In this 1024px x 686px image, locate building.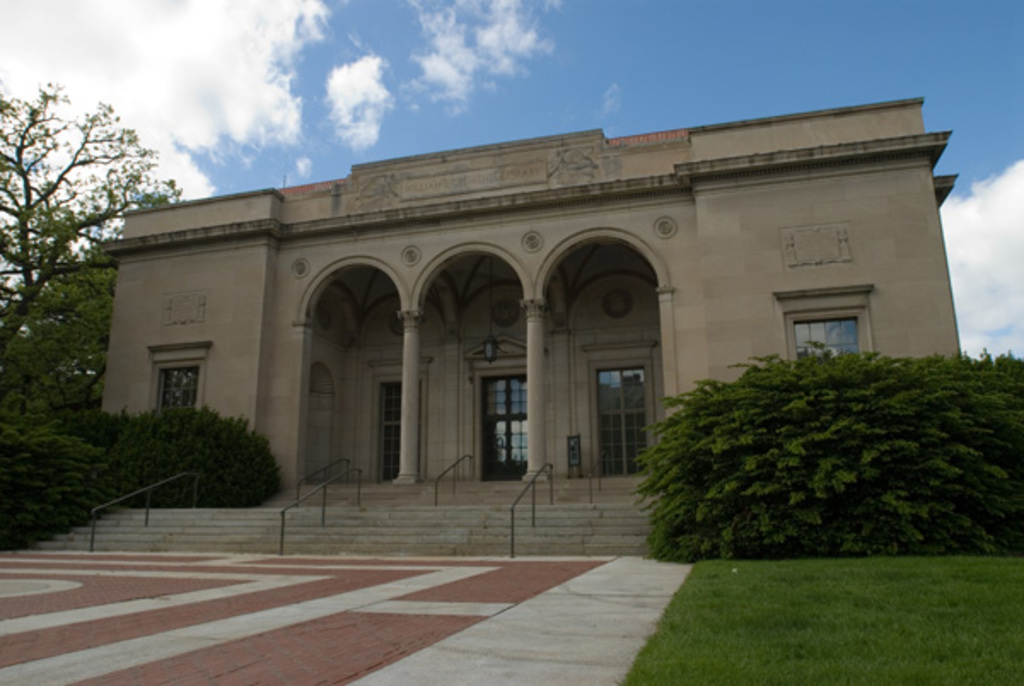
Bounding box: bbox=(90, 97, 963, 556).
